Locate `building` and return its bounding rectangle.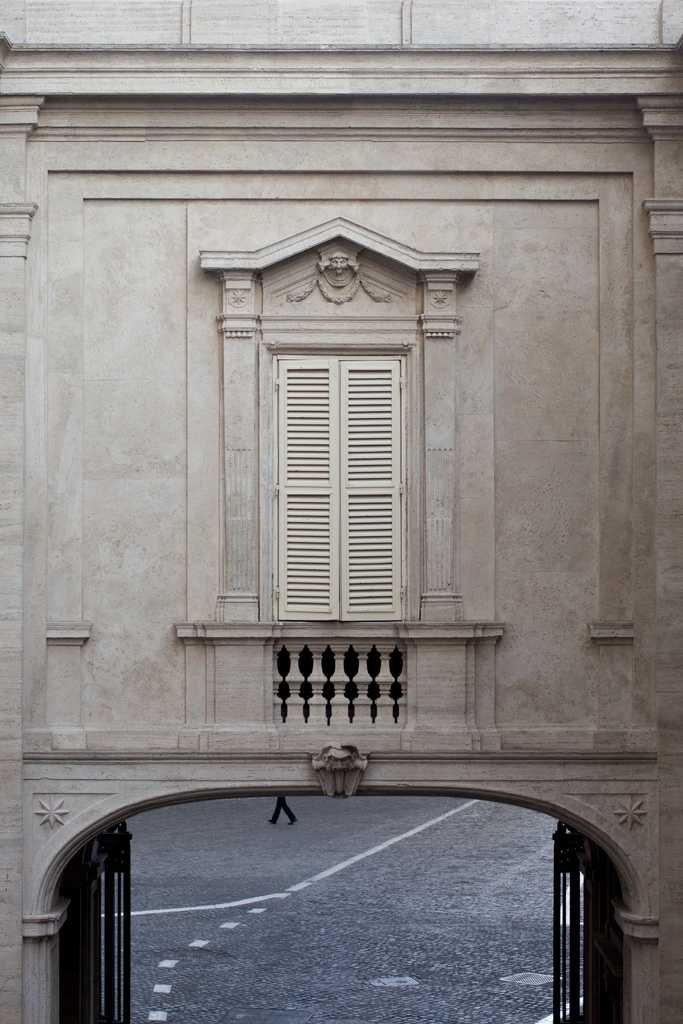
bbox(0, 0, 682, 1023).
